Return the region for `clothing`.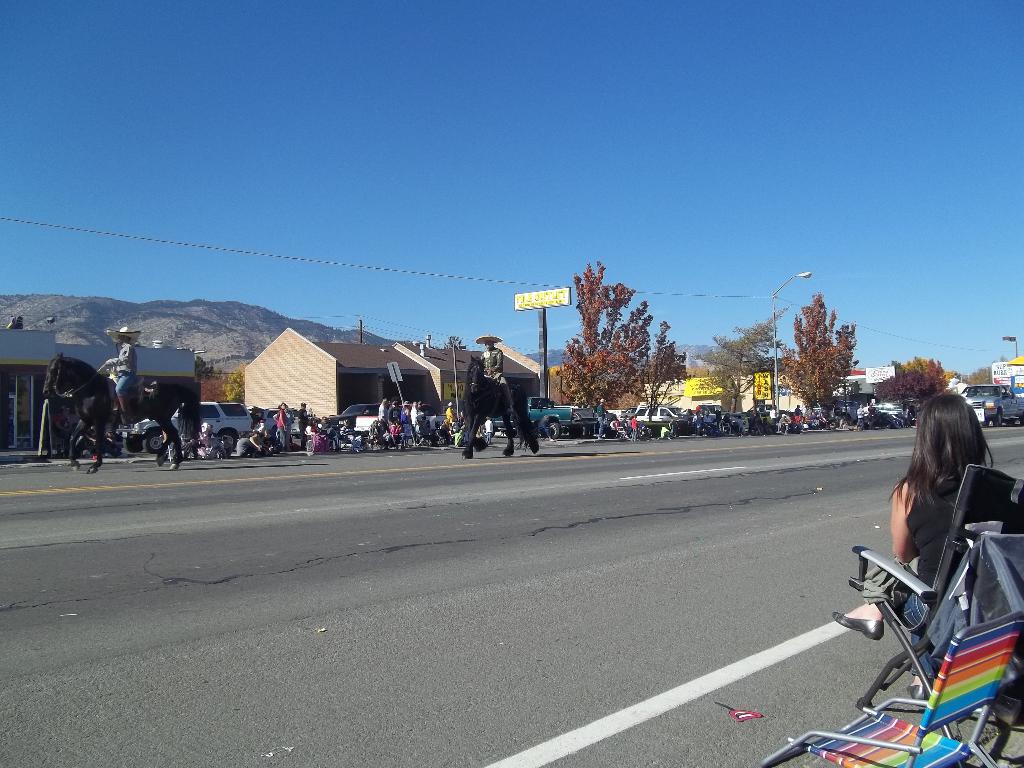
[342, 426, 364, 449].
